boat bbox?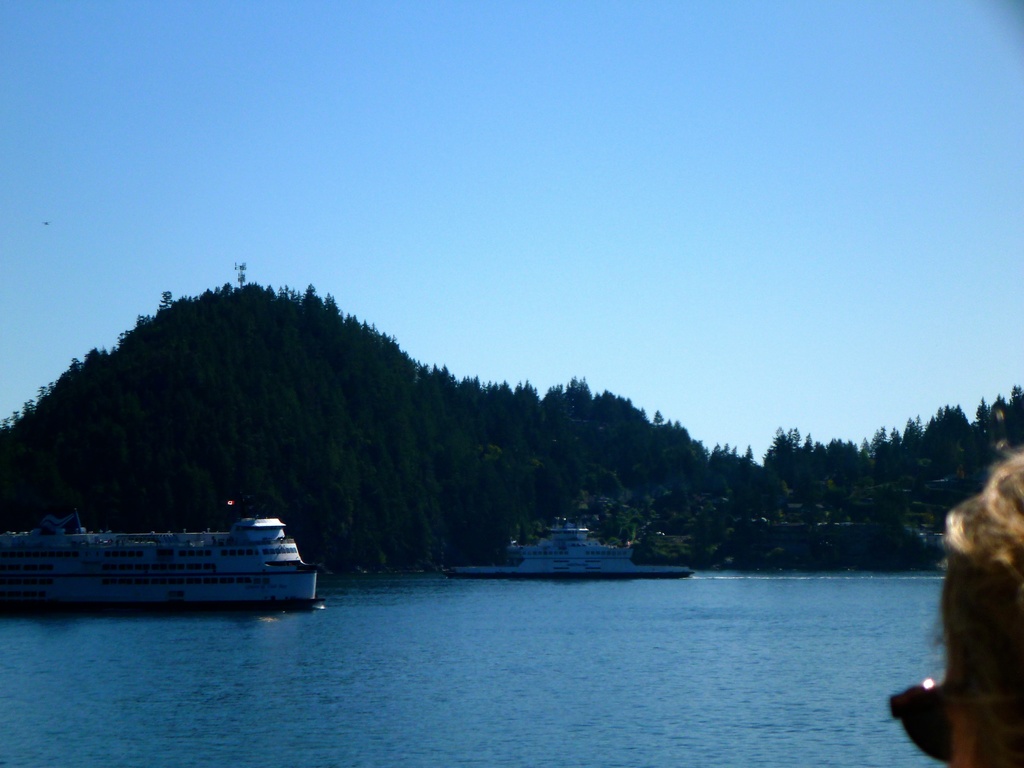
select_region(12, 493, 328, 613)
